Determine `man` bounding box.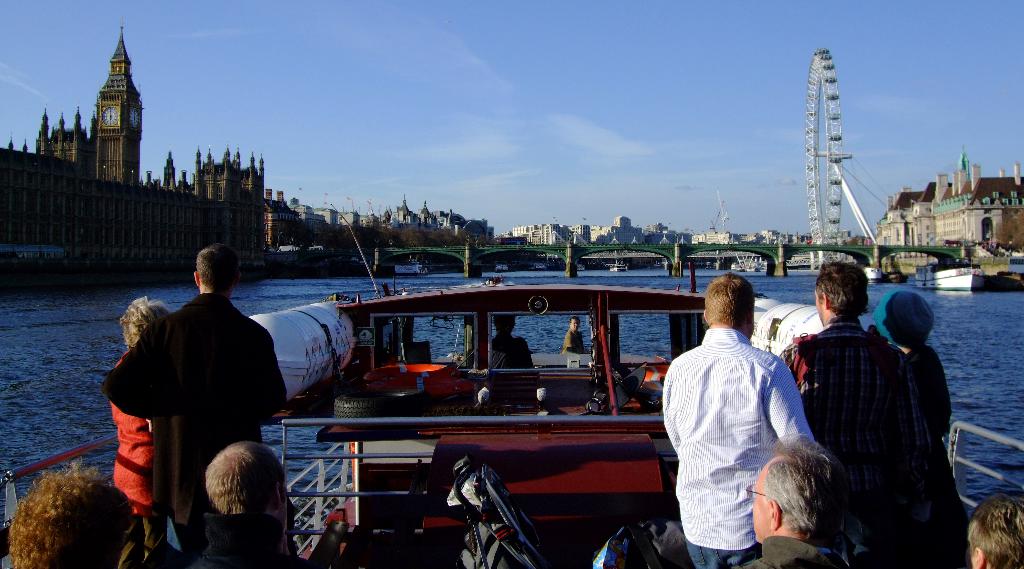
Determined: rect(965, 487, 1023, 568).
